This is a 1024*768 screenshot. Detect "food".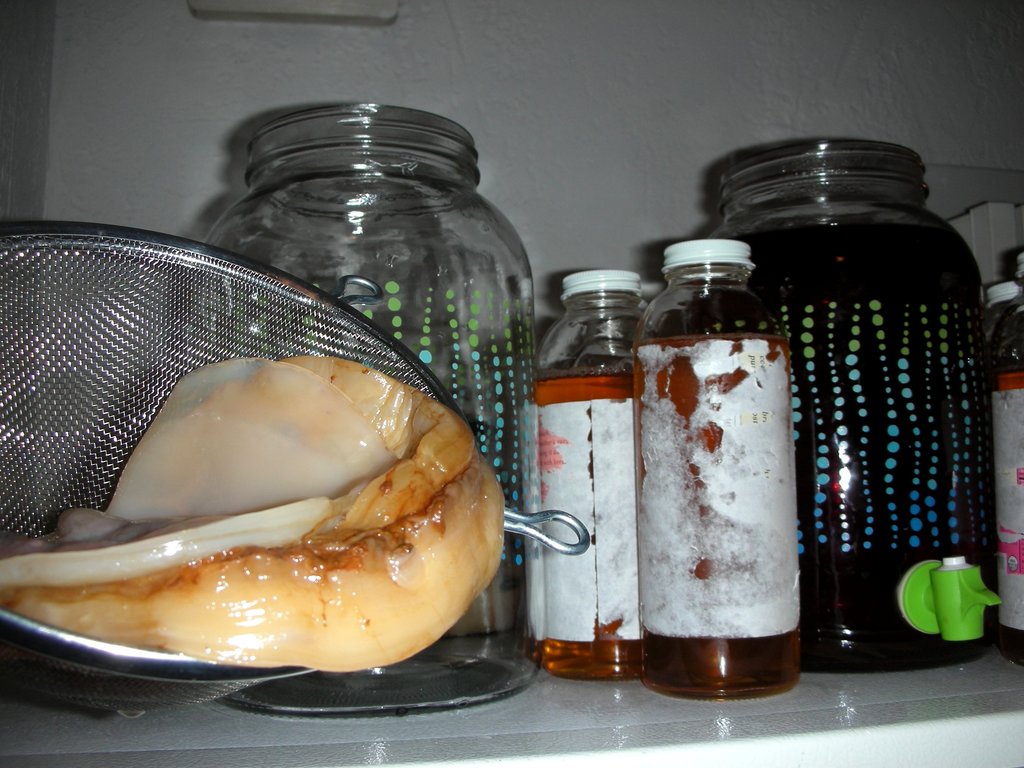
l=12, t=320, r=511, b=671.
